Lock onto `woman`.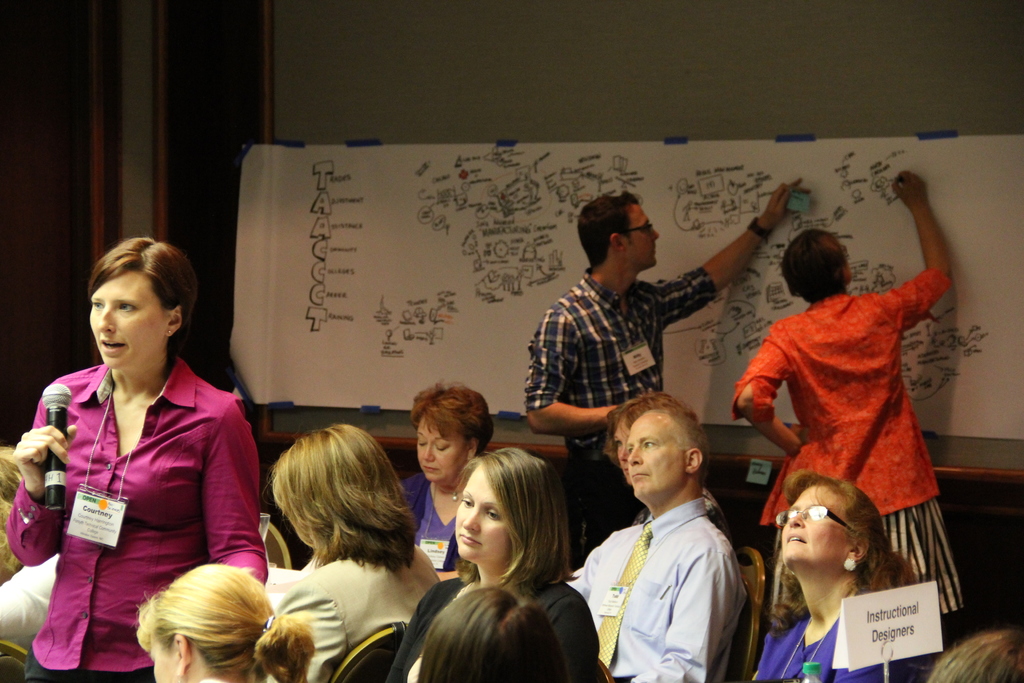
Locked: 274,422,445,682.
